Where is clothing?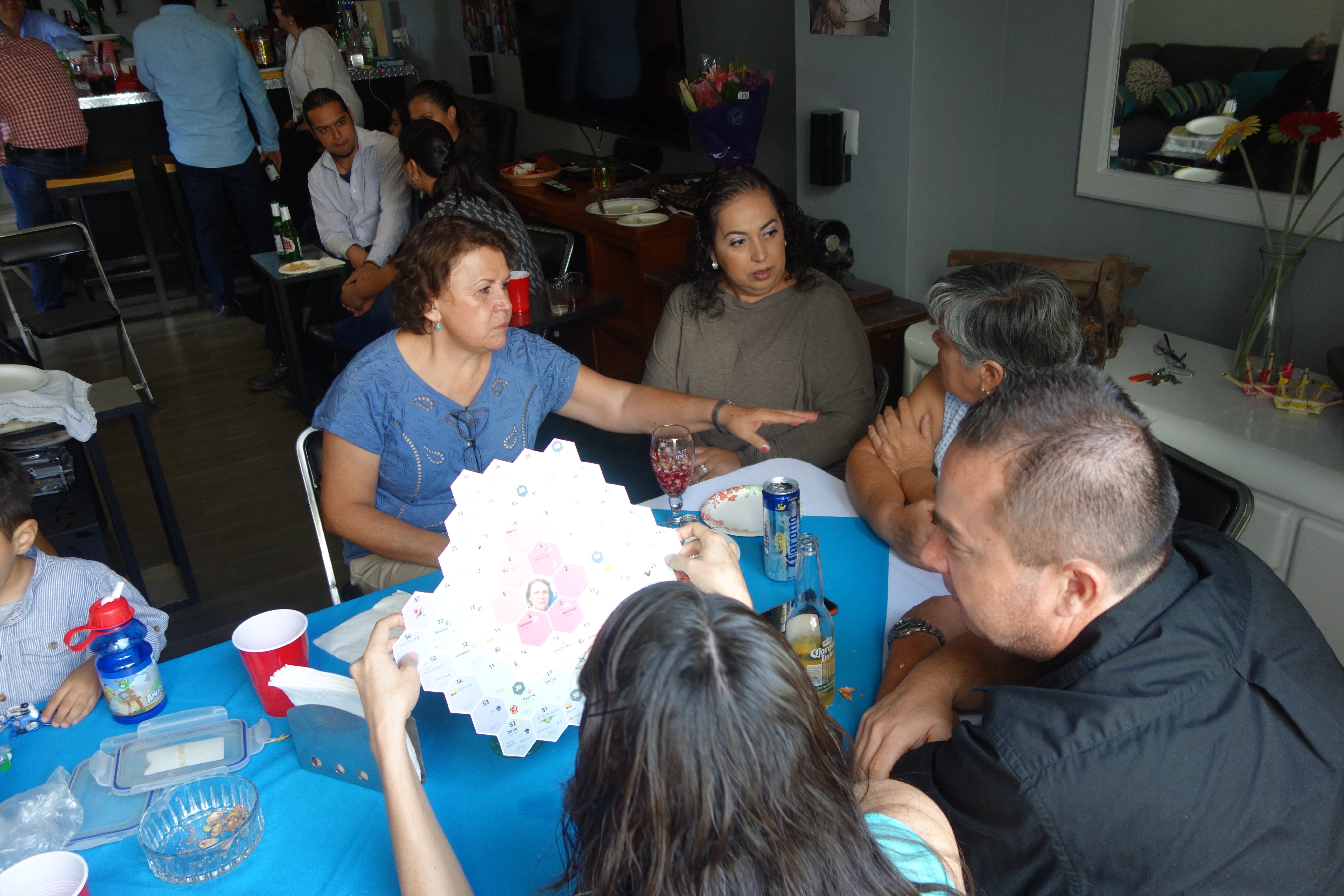
locate(75, 31, 101, 80).
